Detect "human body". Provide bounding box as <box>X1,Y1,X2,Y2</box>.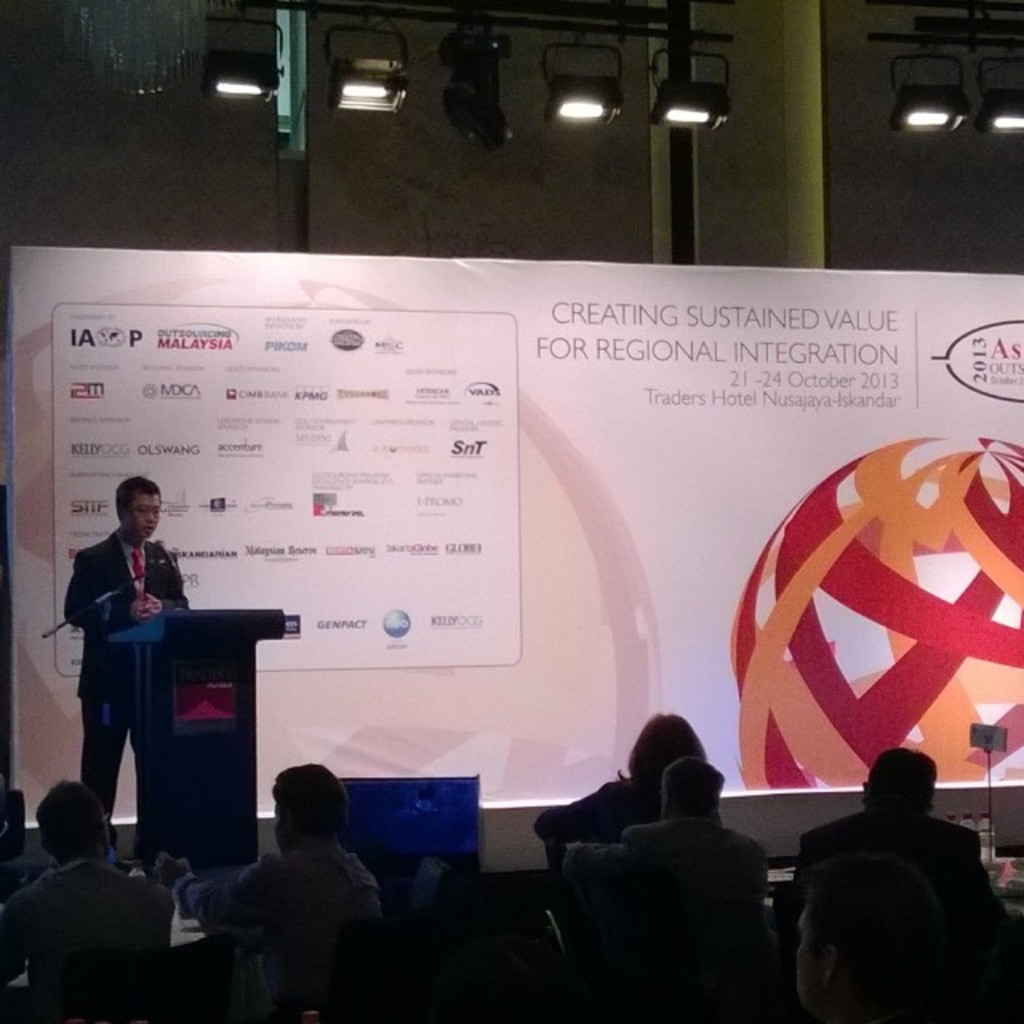
<box>160,760,378,1016</box>.
